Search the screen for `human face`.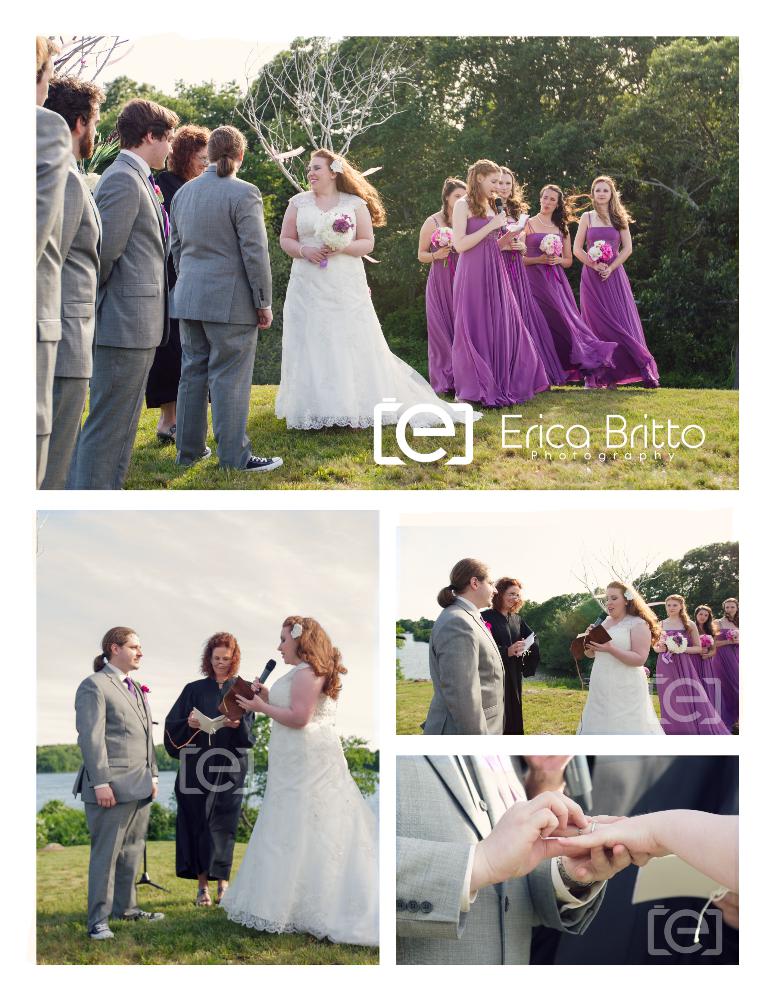
Found at [304, 152, 336, 194].
